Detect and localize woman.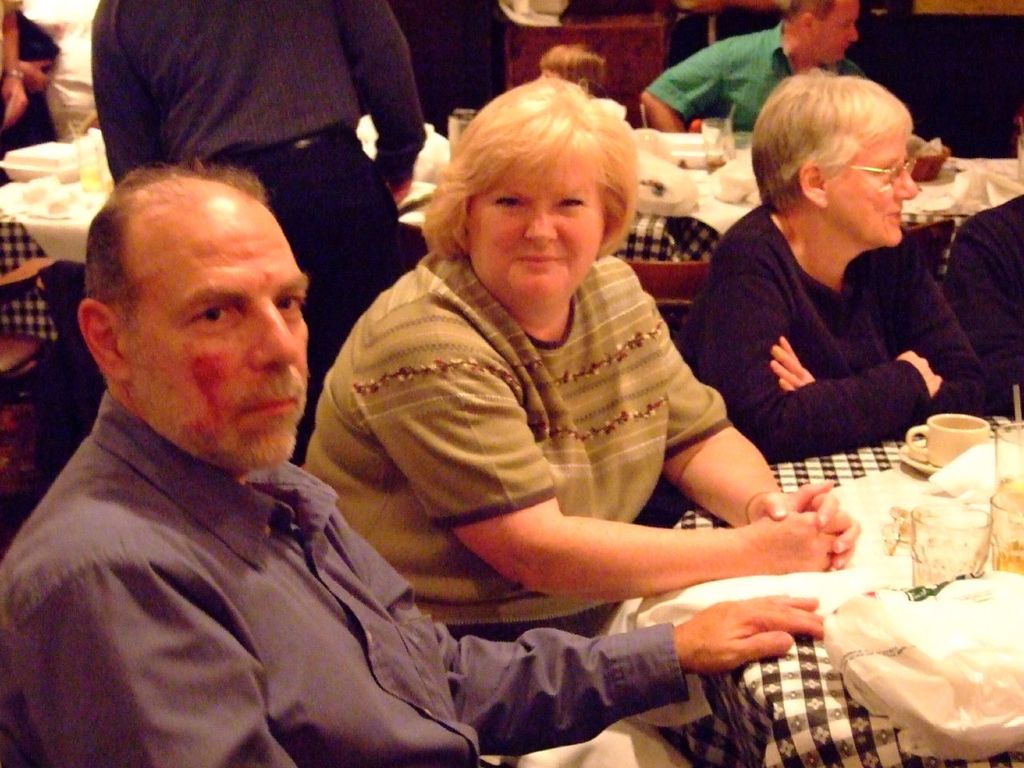
Localized at box(301, 73, 858, 640).
